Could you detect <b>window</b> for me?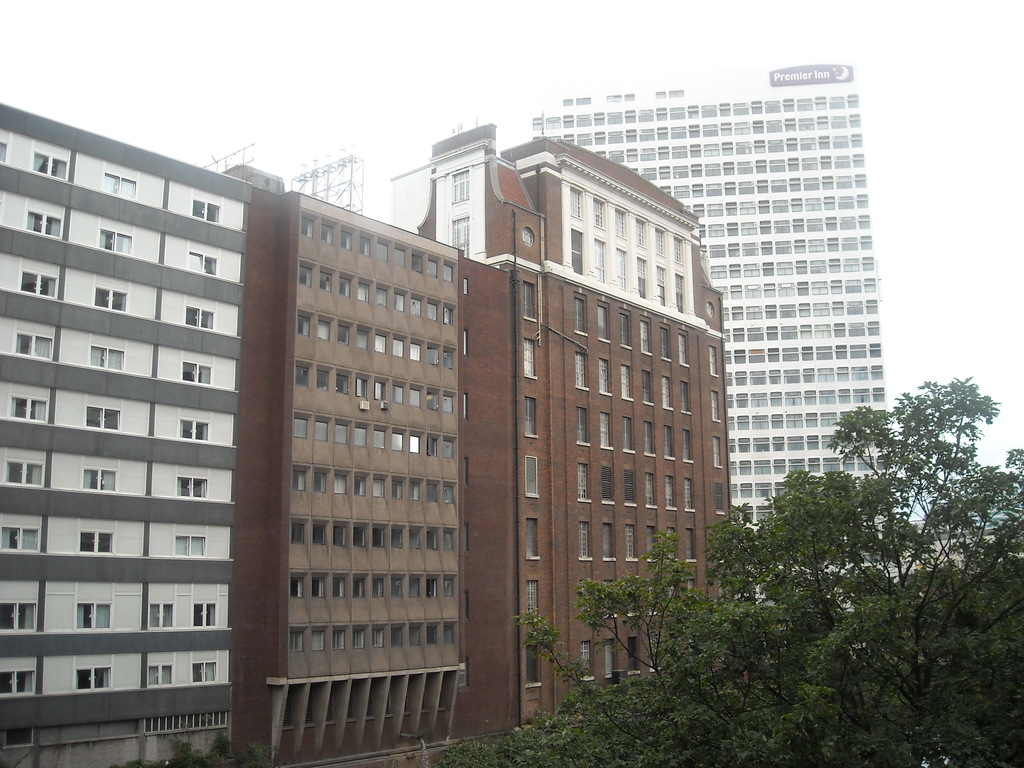
Detection result: bbox=[665, 475, 677, 508].
